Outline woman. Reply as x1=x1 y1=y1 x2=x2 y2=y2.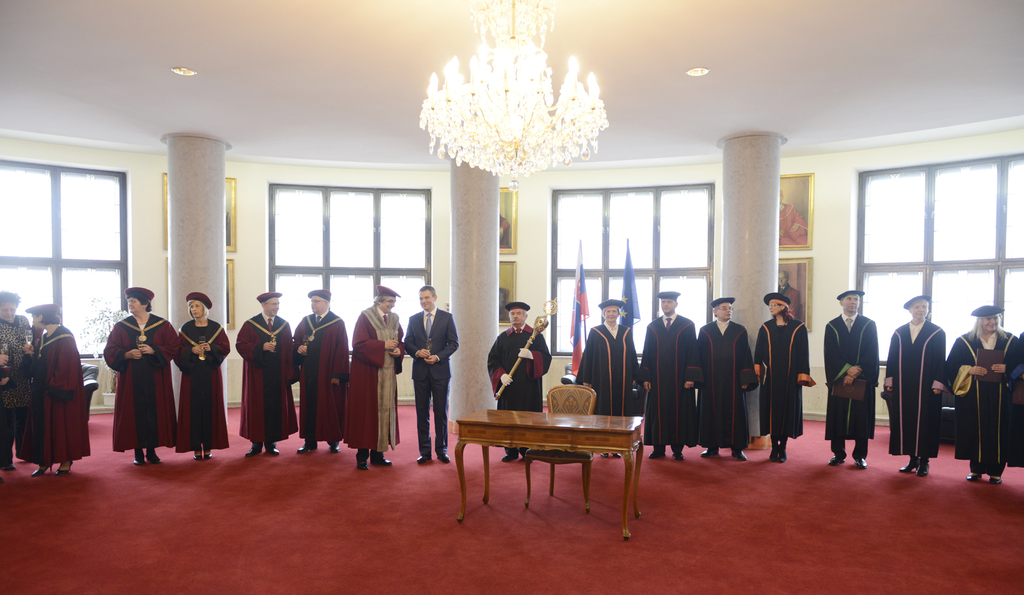
x1=99 y1=286 x2=181 y2=468.
